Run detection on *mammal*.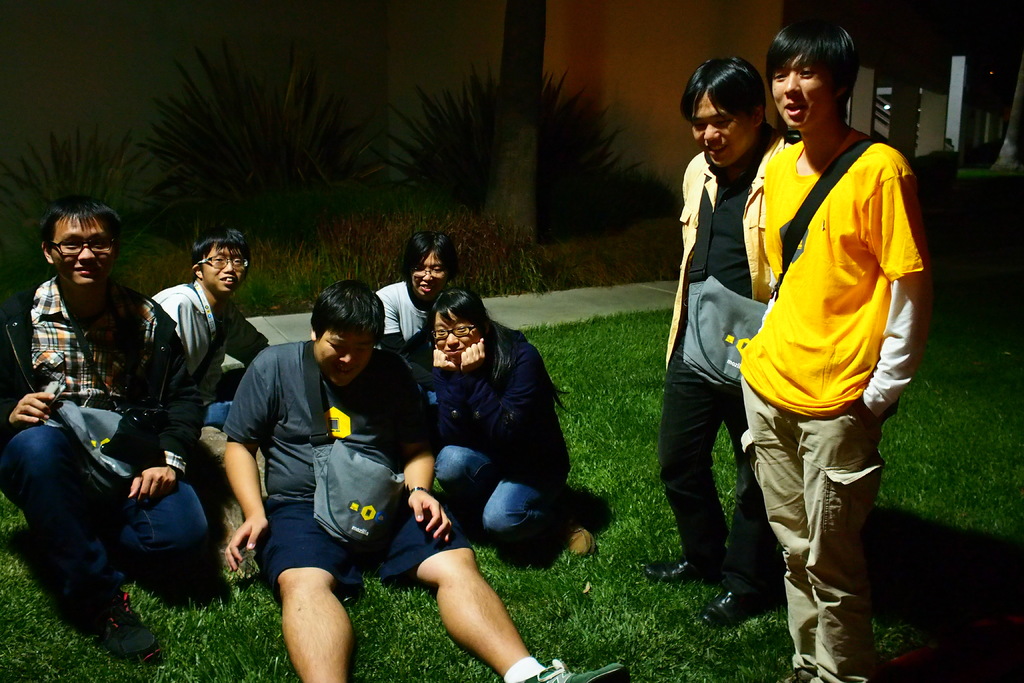
Result: rect(223, 281, 632, 682).
